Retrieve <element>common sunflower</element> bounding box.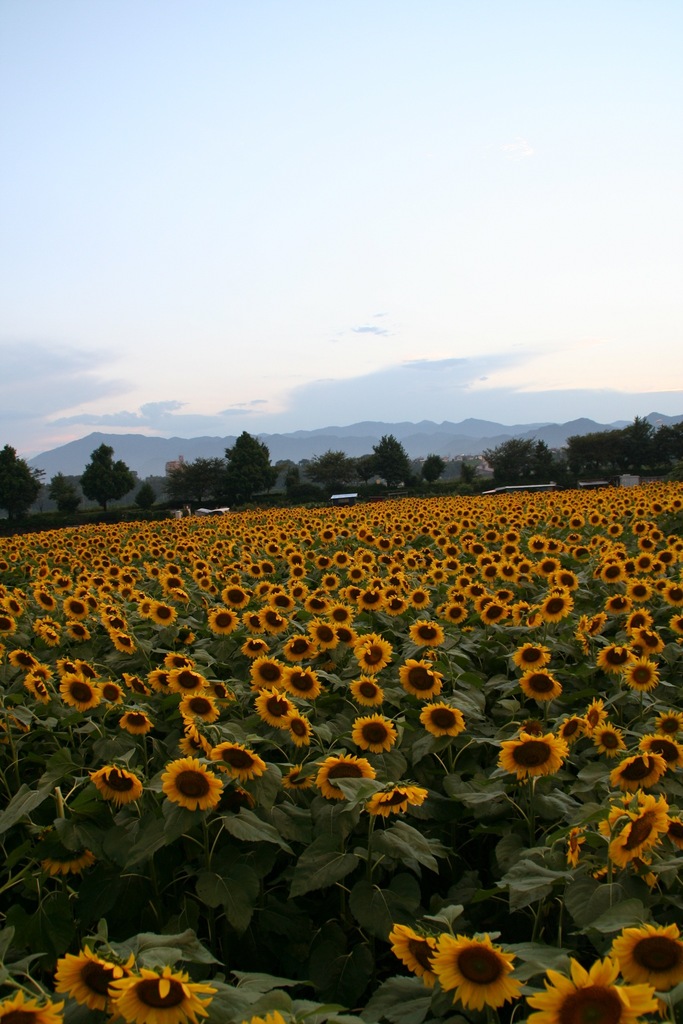
Bounding box: <bbox>421, 705, 465, 739</bbox>.
